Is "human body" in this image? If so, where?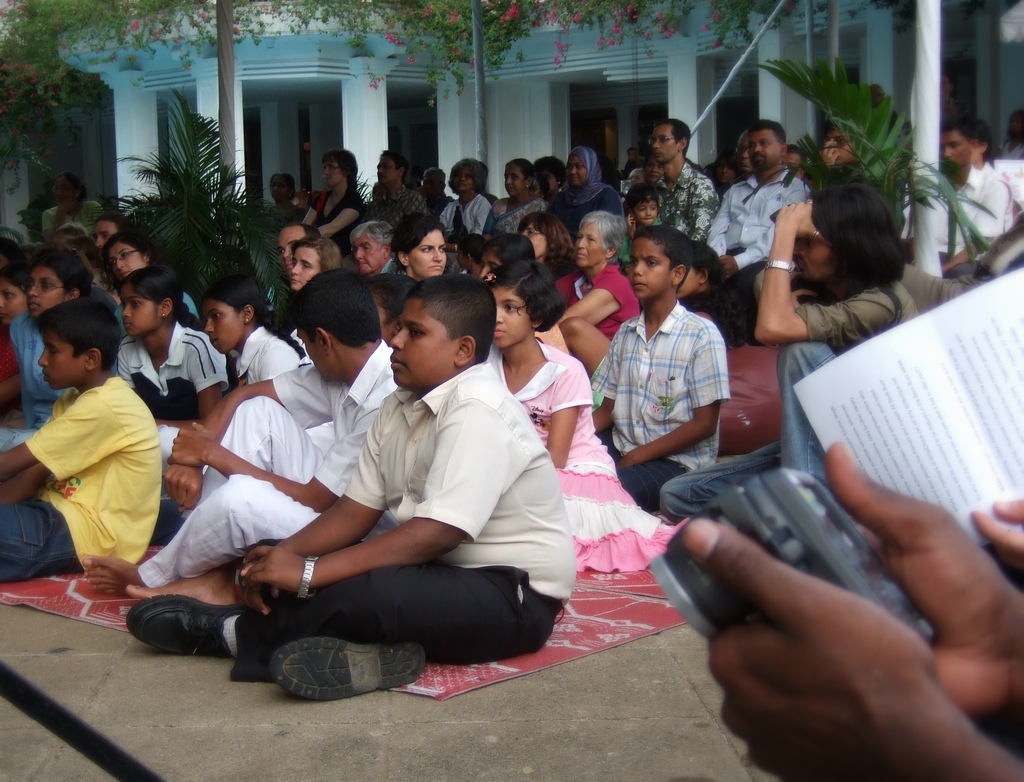
Yes, at 653, 191, 923, 529.
